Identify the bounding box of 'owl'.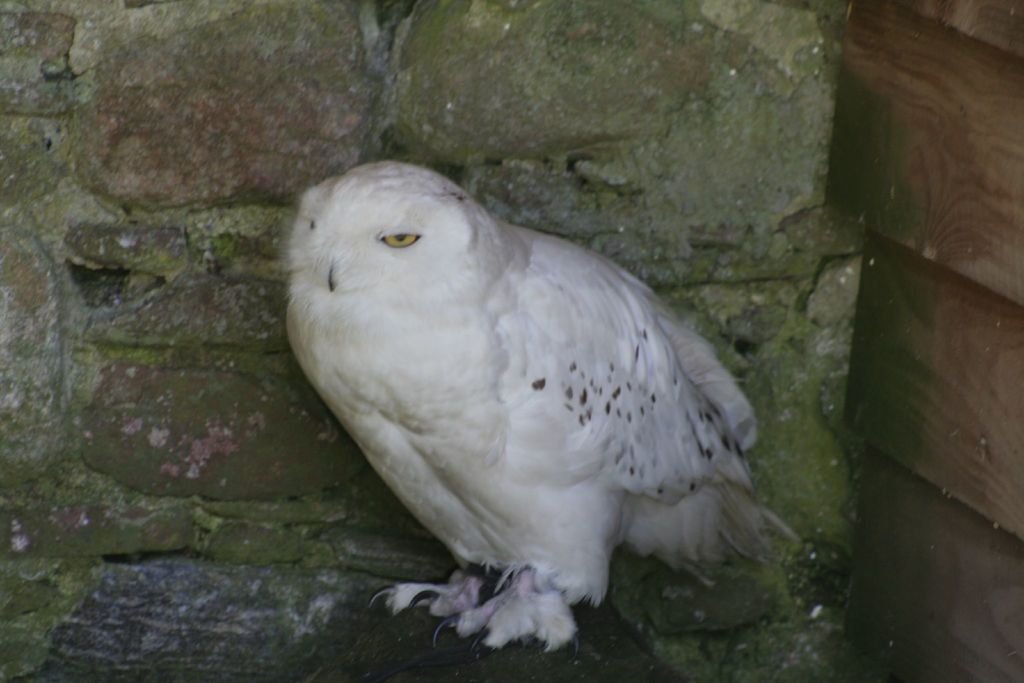
[287, 158, 804, 659].
